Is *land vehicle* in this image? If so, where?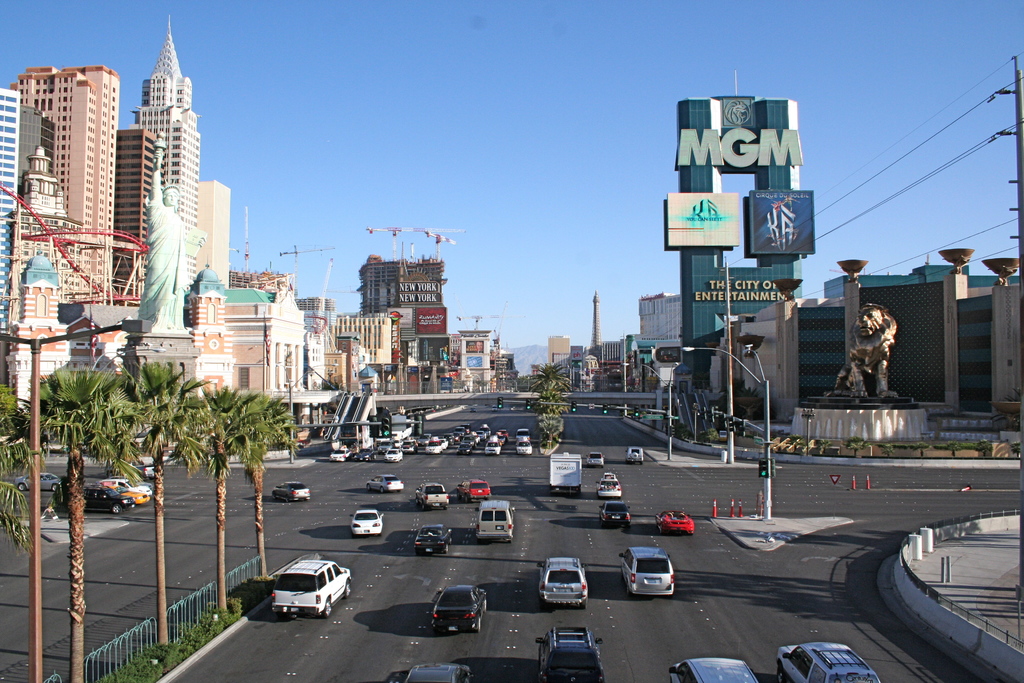
Yes, at [351,511,380,533].
